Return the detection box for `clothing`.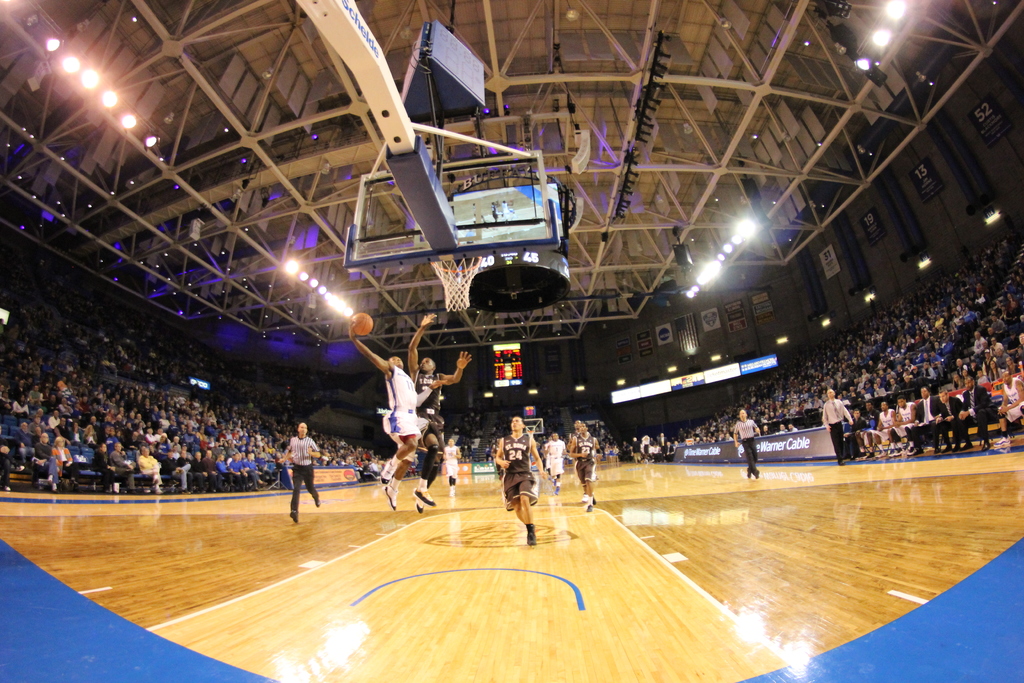
(x1=442, y1=436, x2=458, y2=495).
